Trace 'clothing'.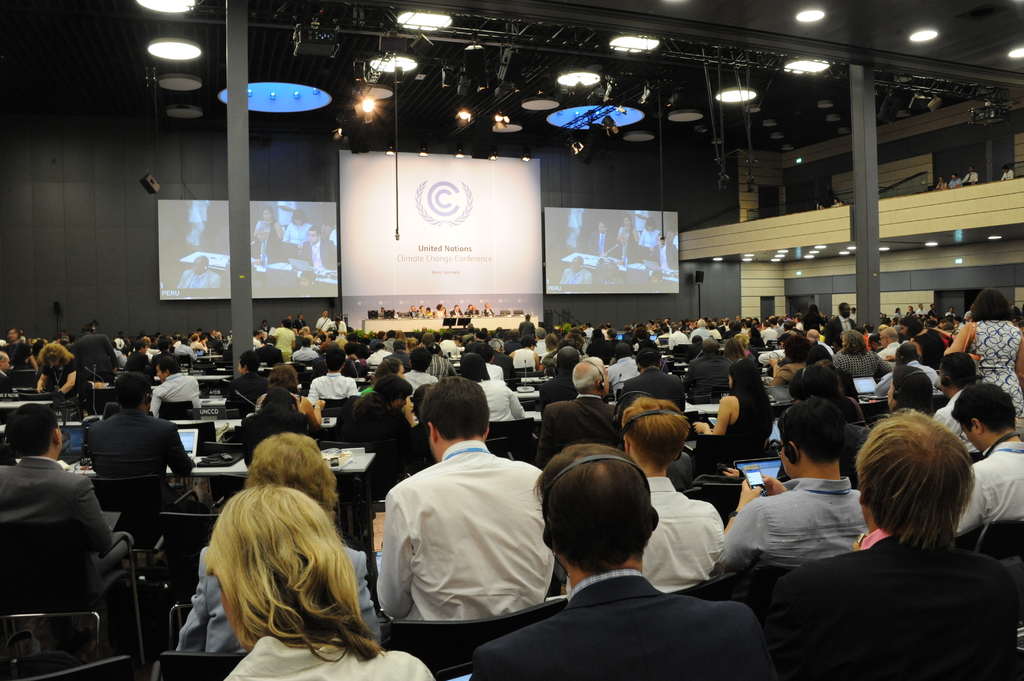
Traced to 589, 339, 609, 364.
